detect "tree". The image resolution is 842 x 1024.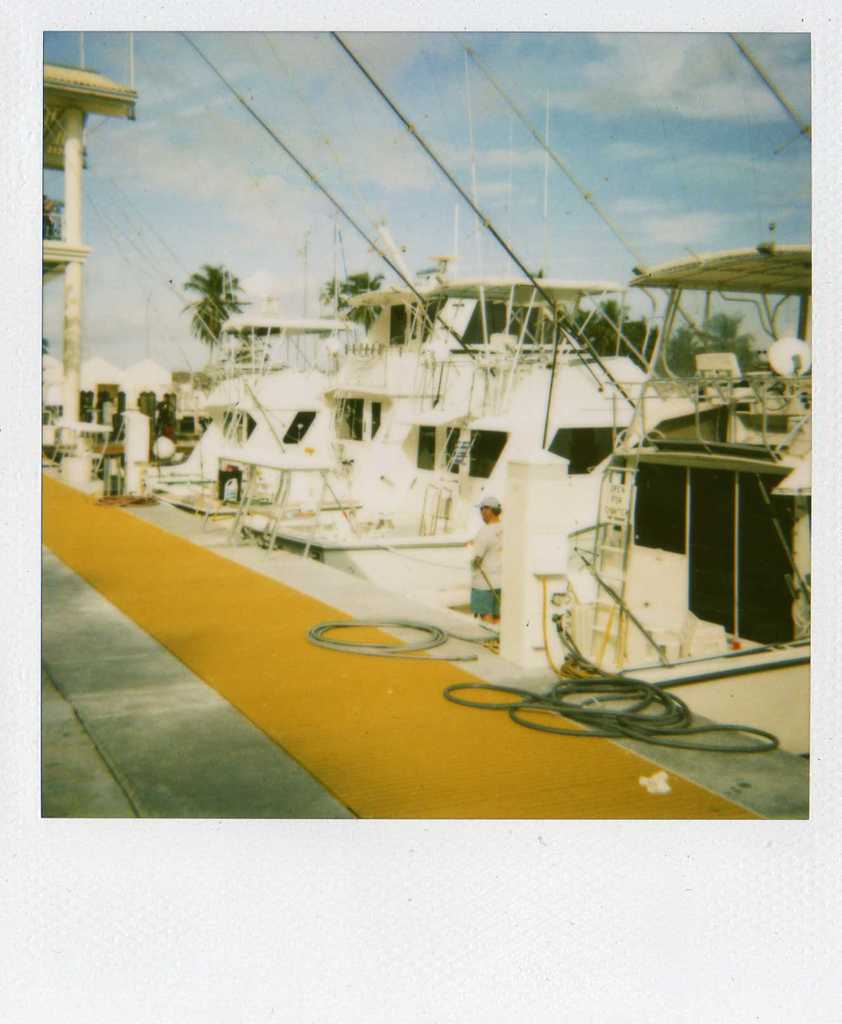
bbox=[172, 256, 254, 371].
